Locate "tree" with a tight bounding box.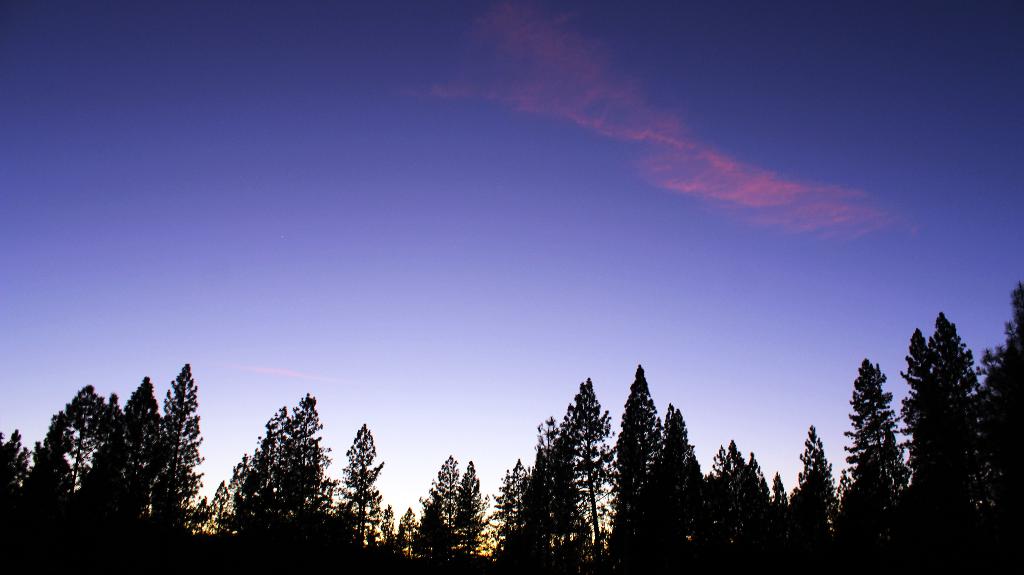
bbox=[615, 360, 665, 574].
